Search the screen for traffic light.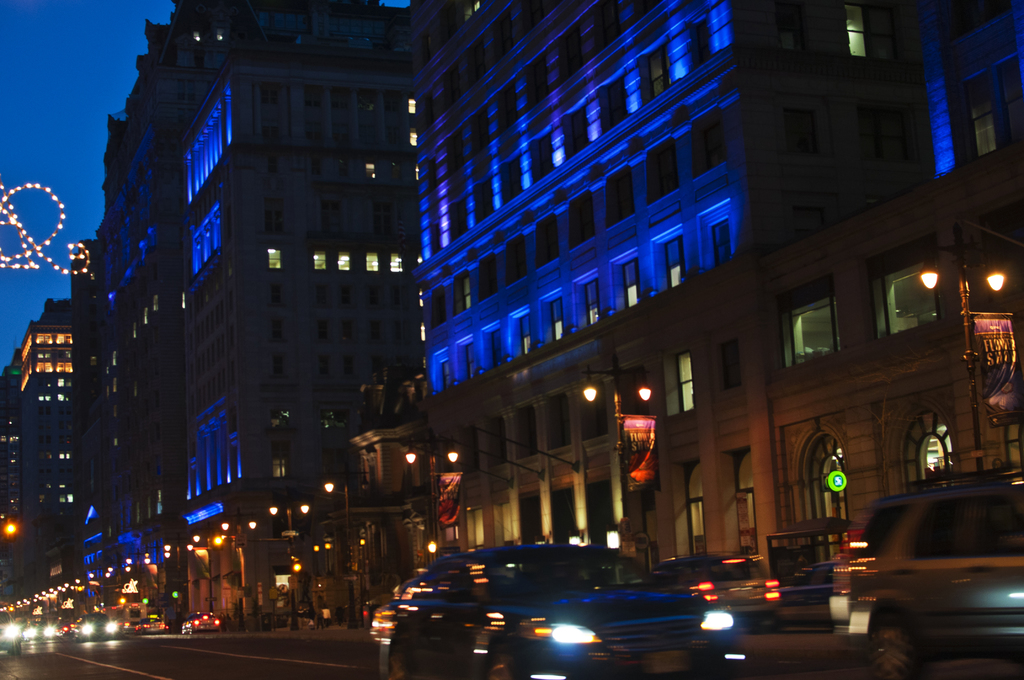
Found at box=[210, 535, 228, 549].
